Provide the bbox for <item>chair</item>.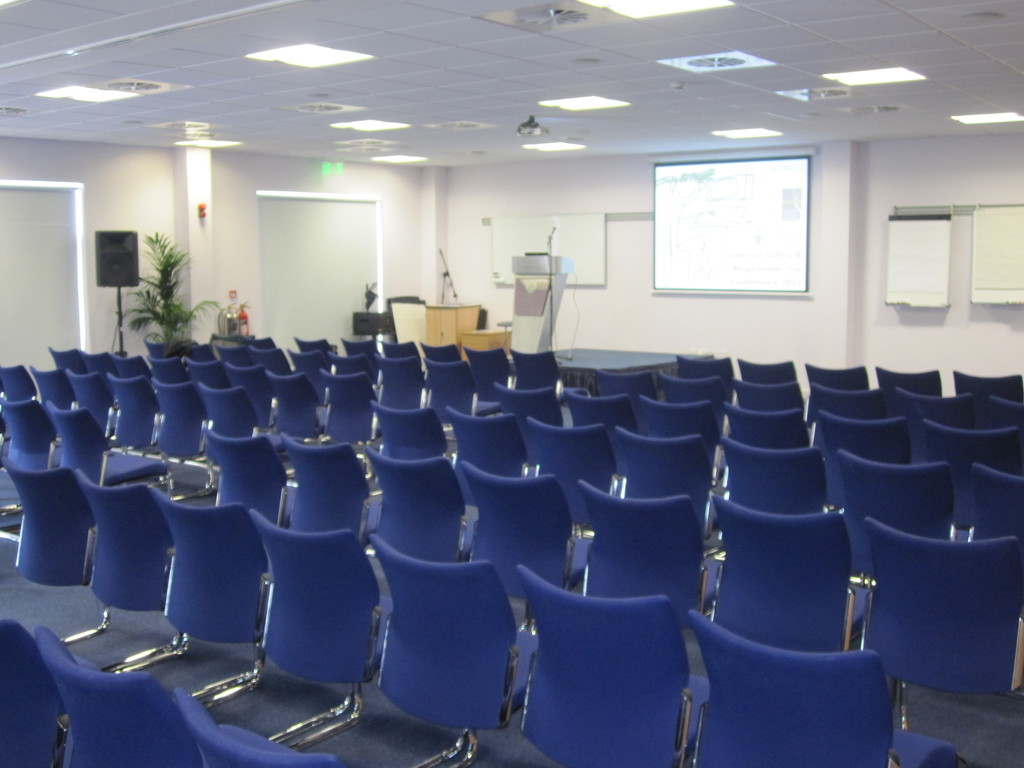
select_region(366, 399, 461, 463).
